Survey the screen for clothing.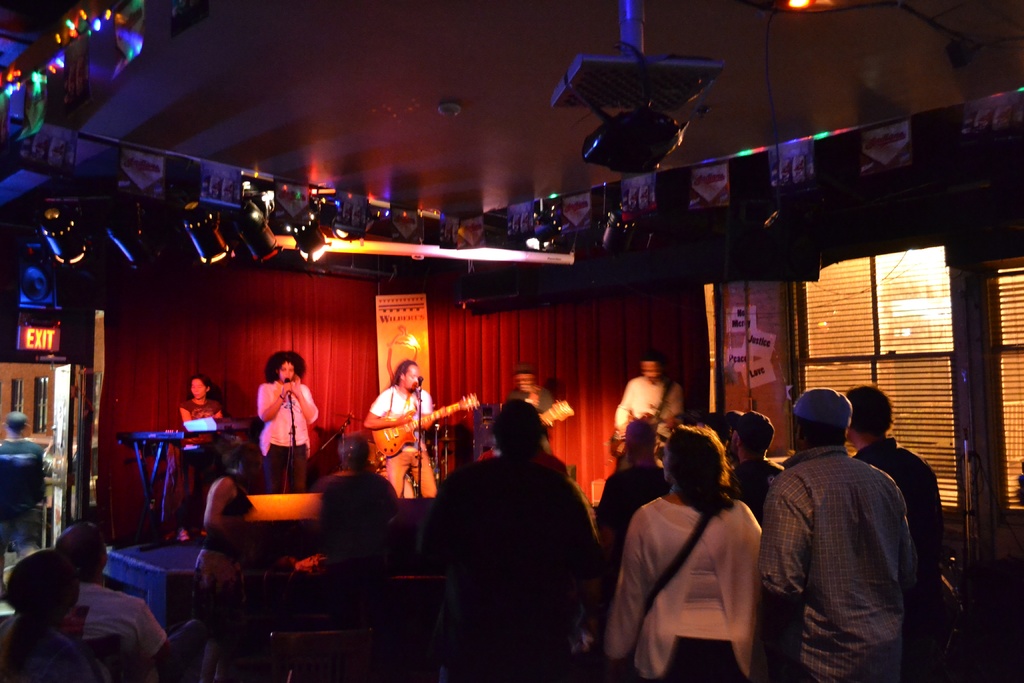
Survey found: select_region(366, 387, 448, 496).
